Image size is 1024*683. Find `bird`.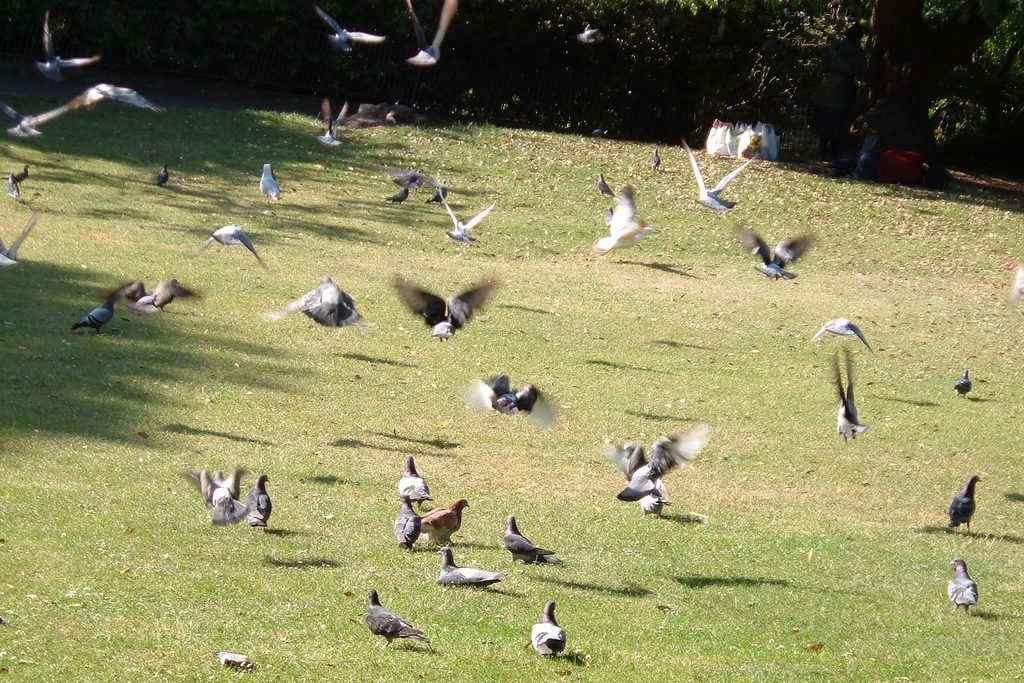
select_region(645, 146, 662, 177).
